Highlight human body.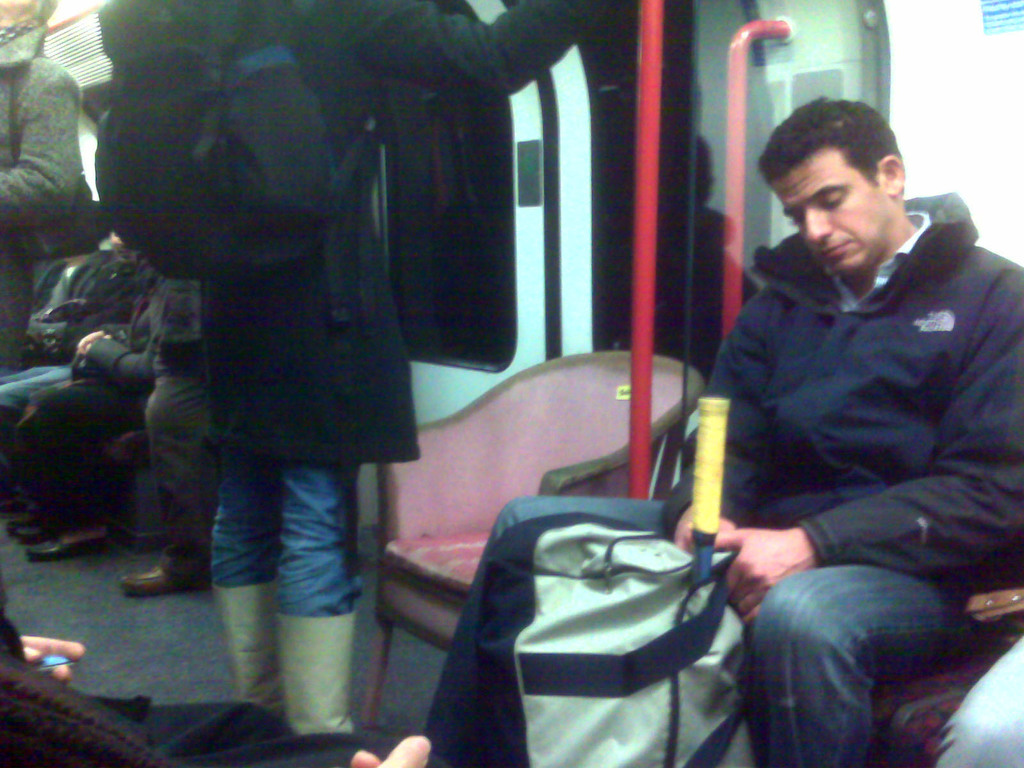
Highlighted region: bbox=(0, 0, 100, 390).
